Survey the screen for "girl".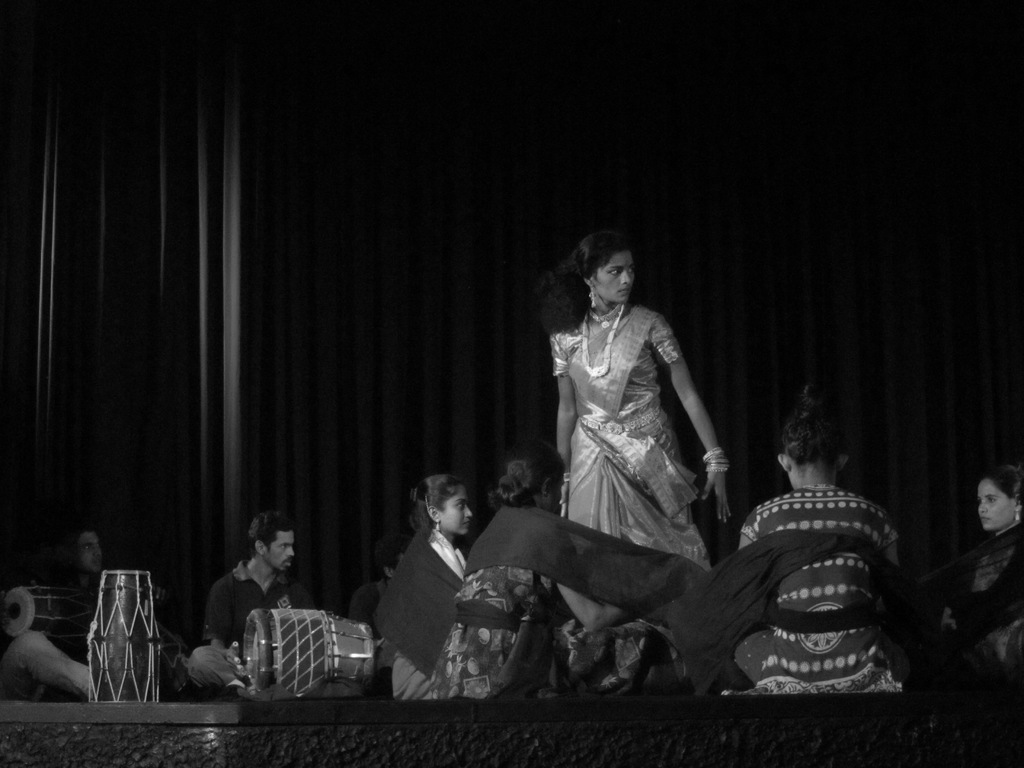
Survey found: 426 437 680 698.
